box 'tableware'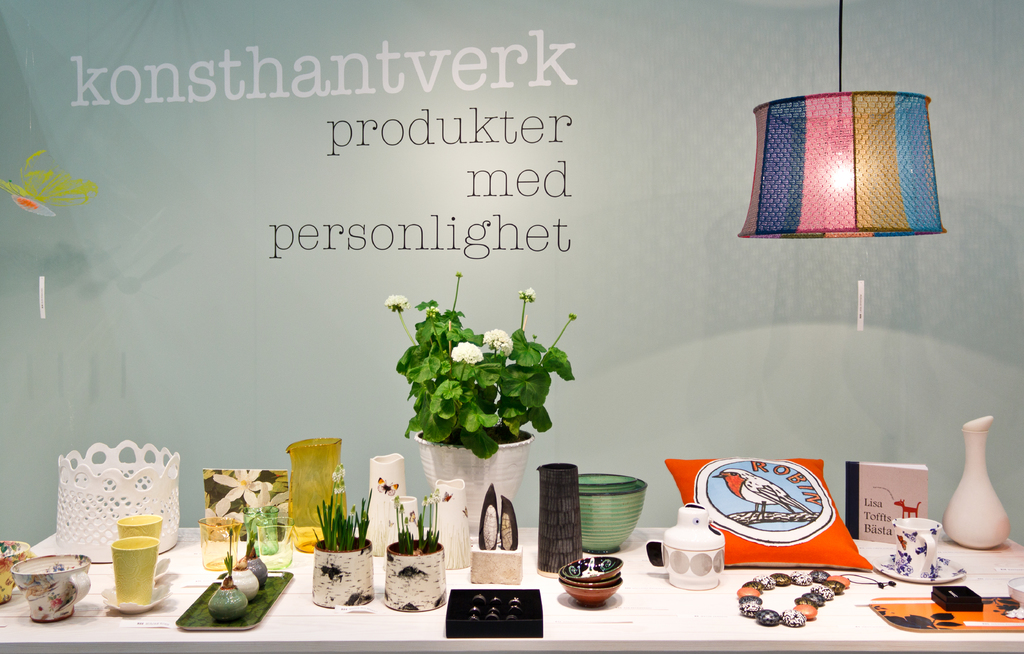
l=557, t=570, r=619, b=590
